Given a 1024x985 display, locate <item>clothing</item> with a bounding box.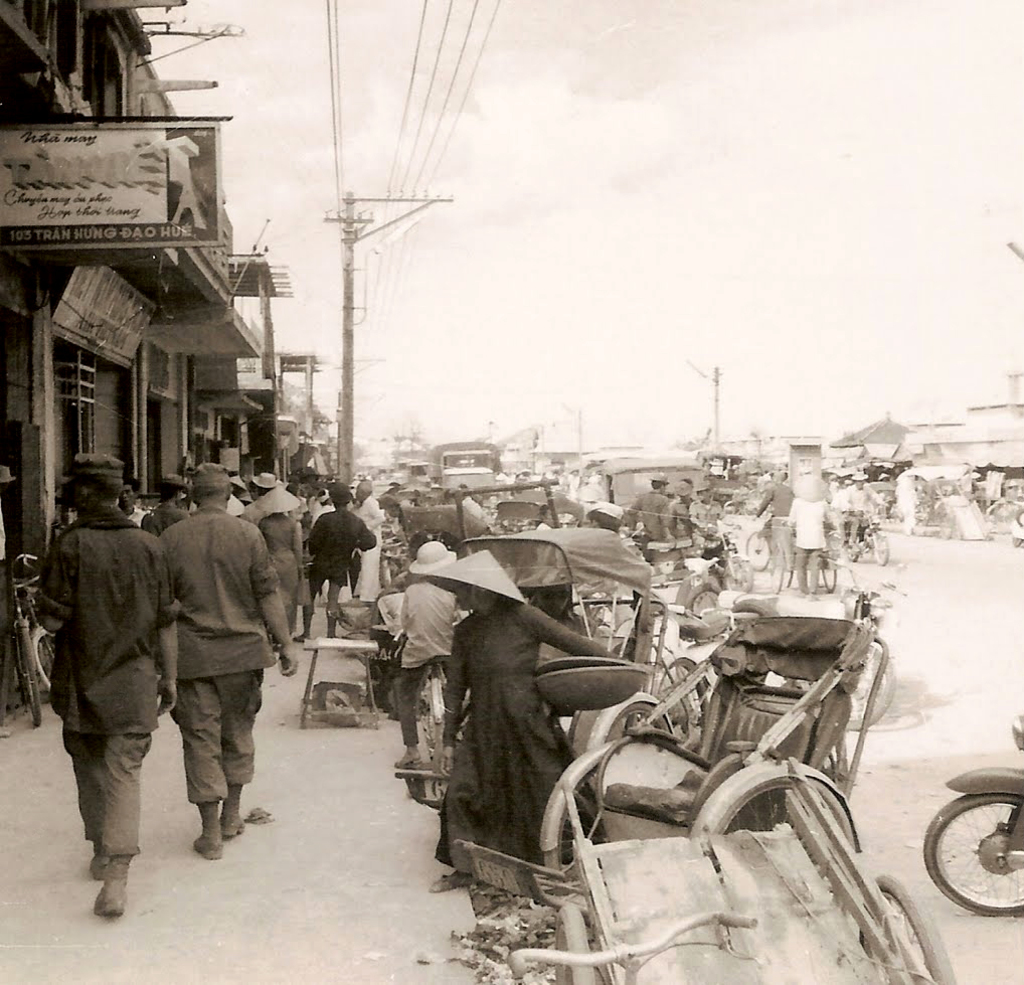
Located: BBox(749, 471, 794, 567).
